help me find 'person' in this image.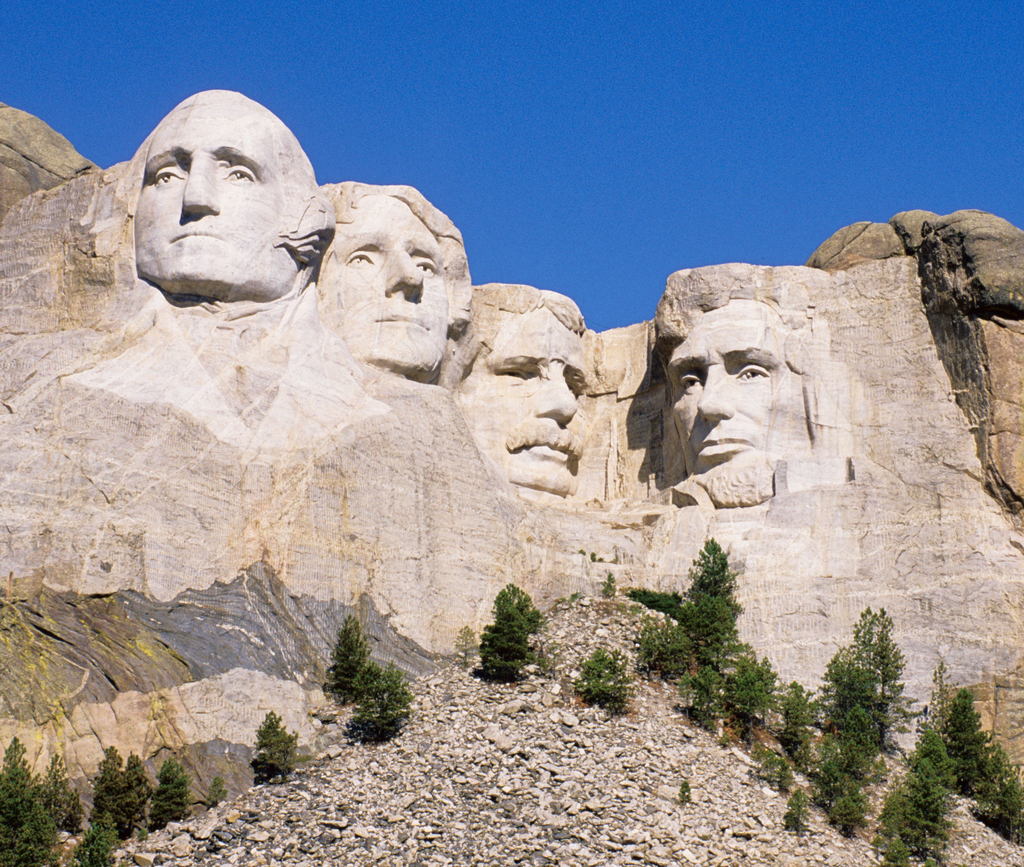
Found it: rect(124, 86, 329, 304).
